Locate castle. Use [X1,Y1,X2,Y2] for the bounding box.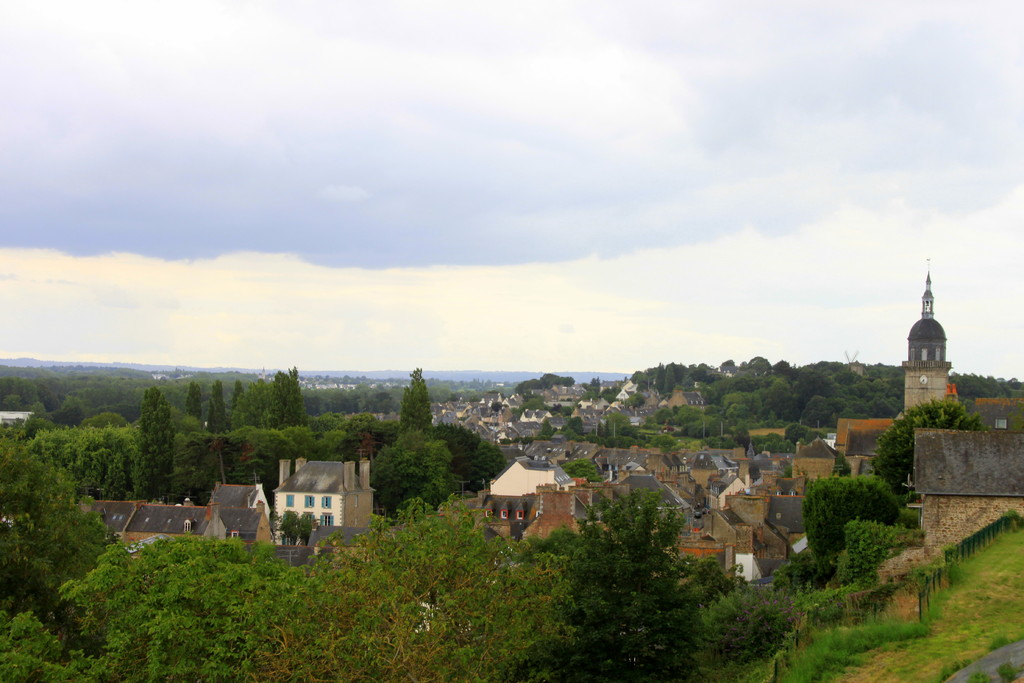
[895,258,982,471].
